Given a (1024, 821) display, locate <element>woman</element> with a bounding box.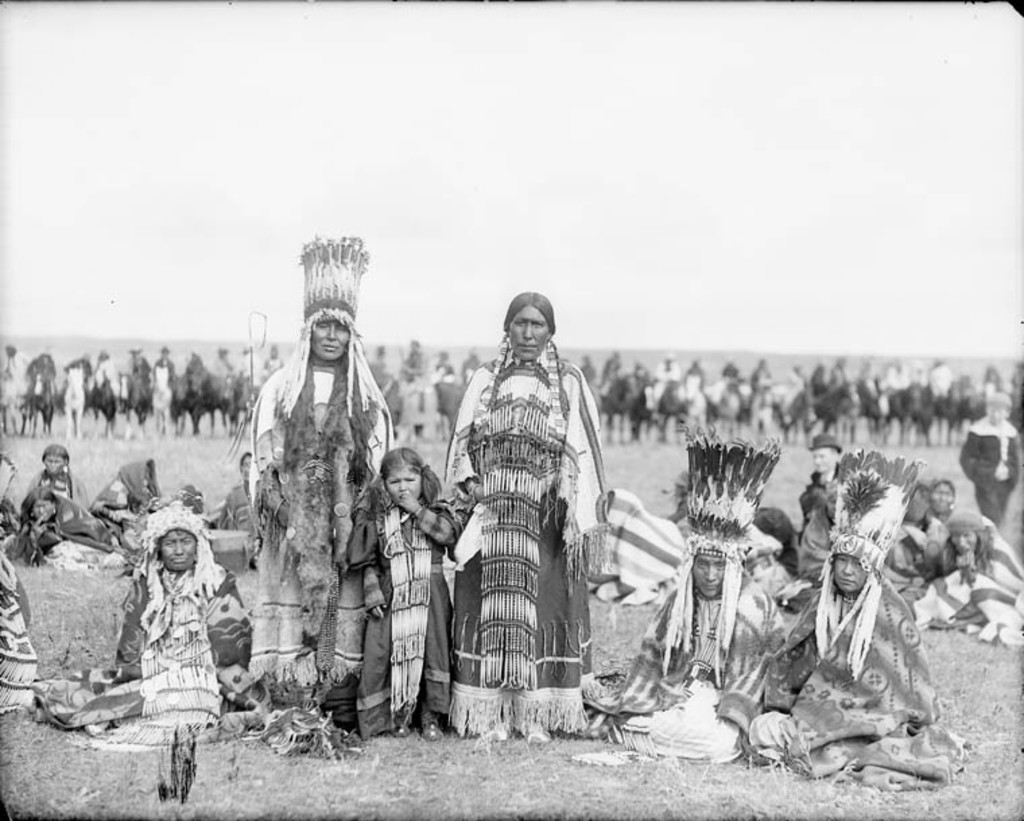
Located: bbox(438, 286, 604, 752).
